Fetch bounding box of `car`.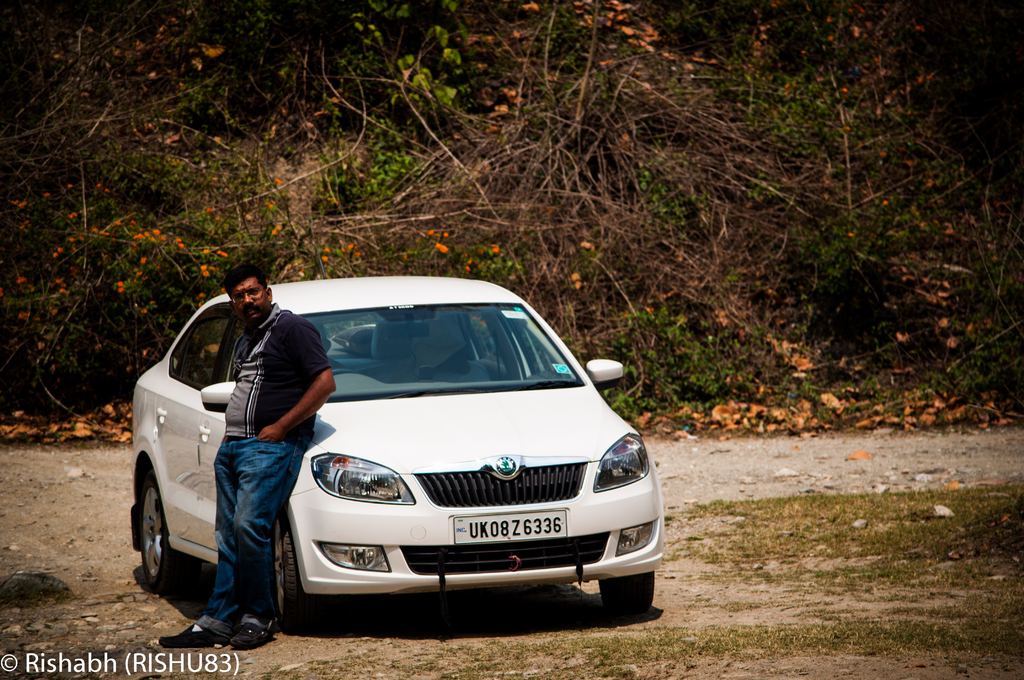
Bbox: {"left": 129, "top": 253, "right": 666, "bottom": 615}.
